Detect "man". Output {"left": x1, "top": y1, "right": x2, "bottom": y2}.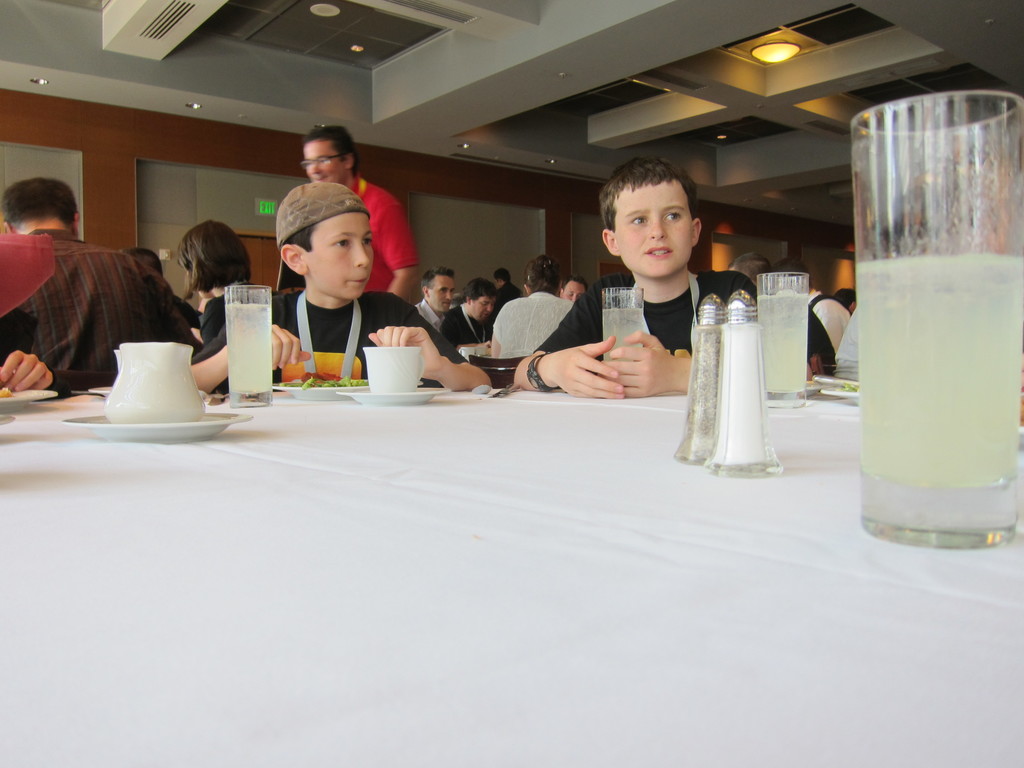
{"left": 433, "top": 269, "right": 500, "bottom": 346}.
